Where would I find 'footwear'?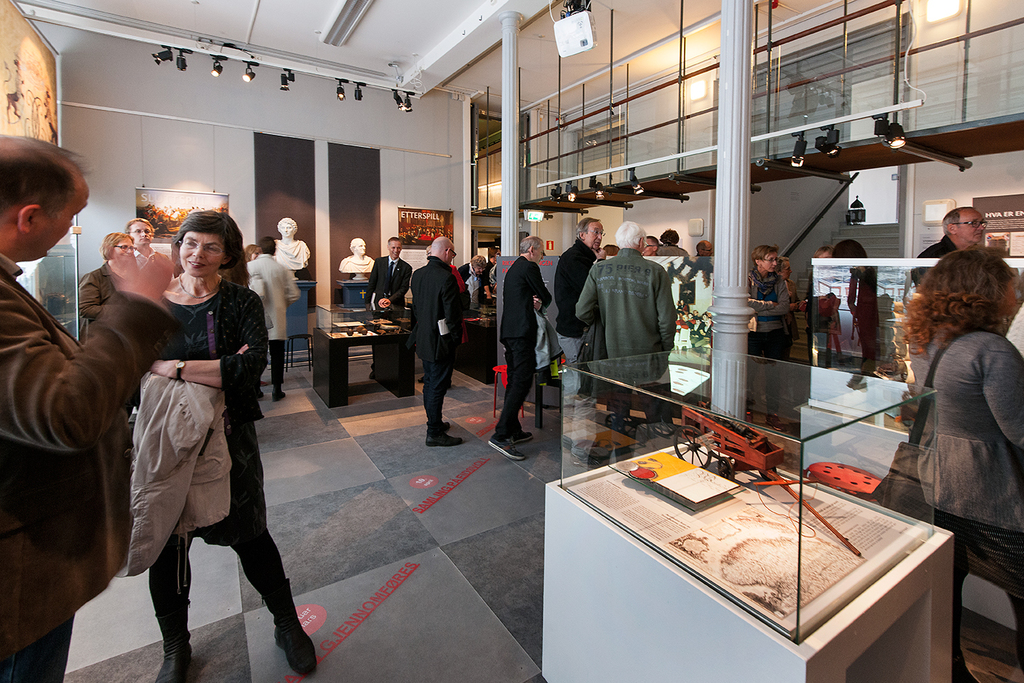
At 422/420/474/448.
